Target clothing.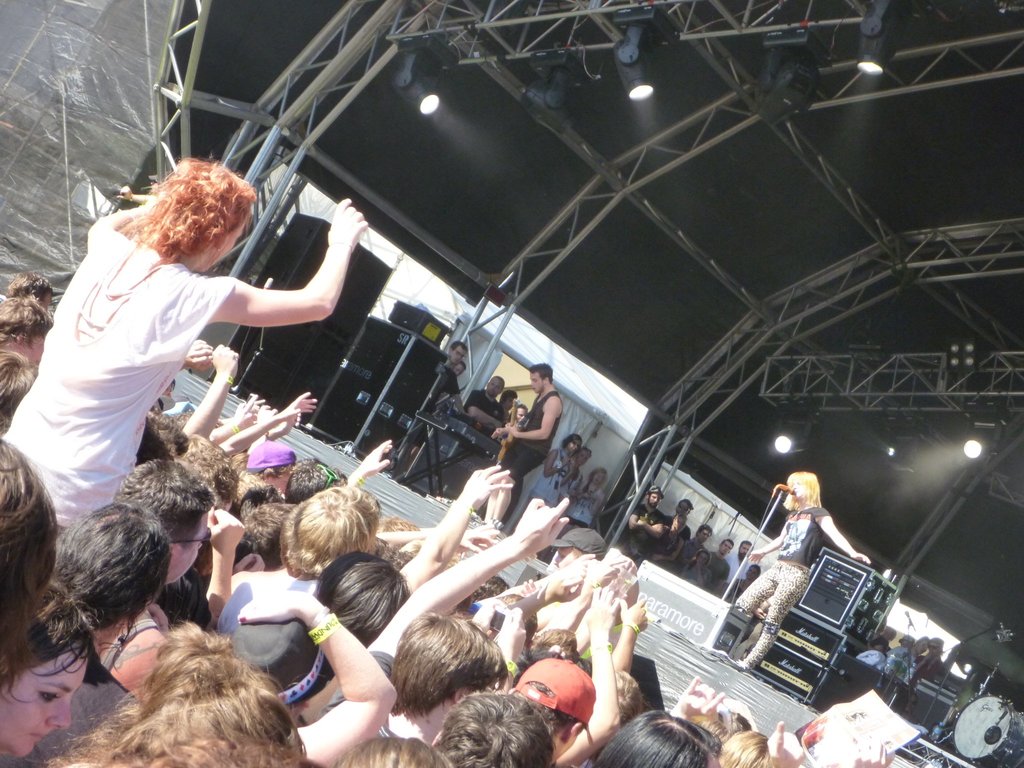
Target region: bbox=[0, 218, 237, 539].
